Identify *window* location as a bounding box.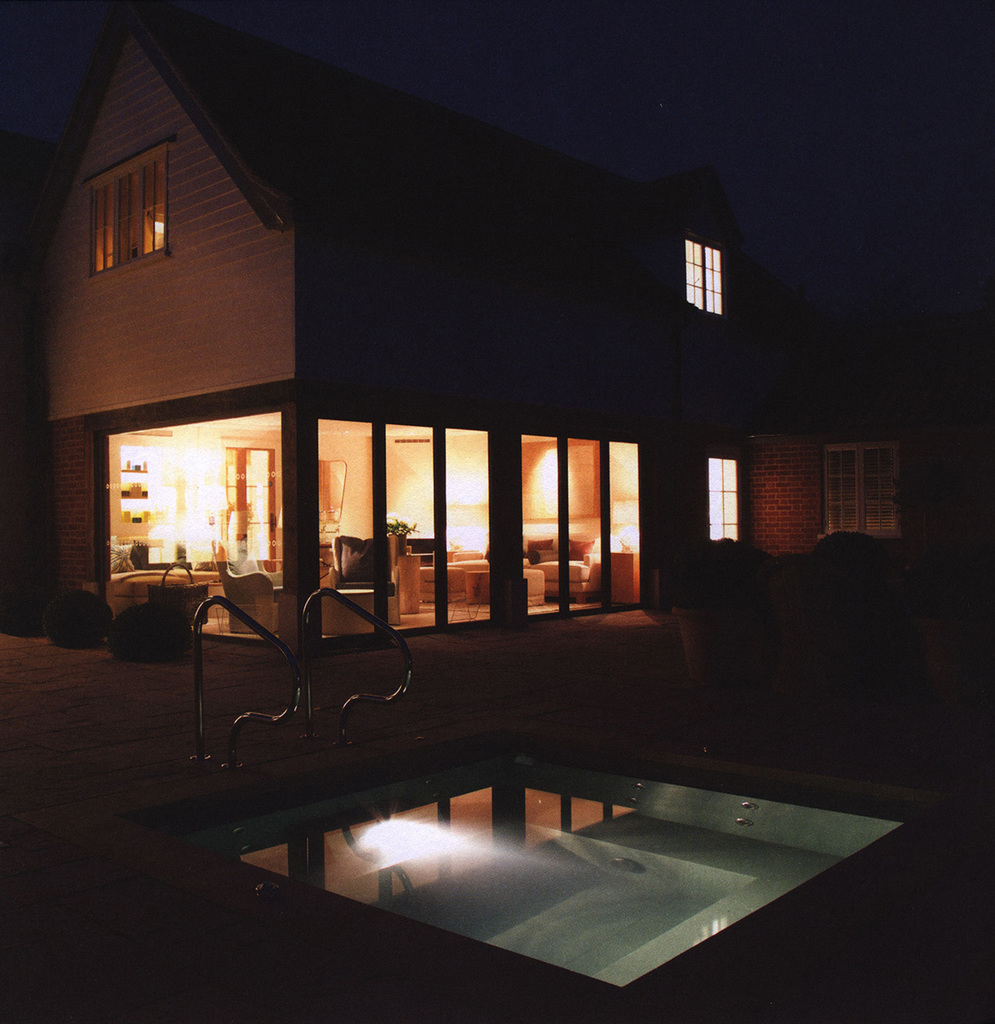
(83,156,173,274).
